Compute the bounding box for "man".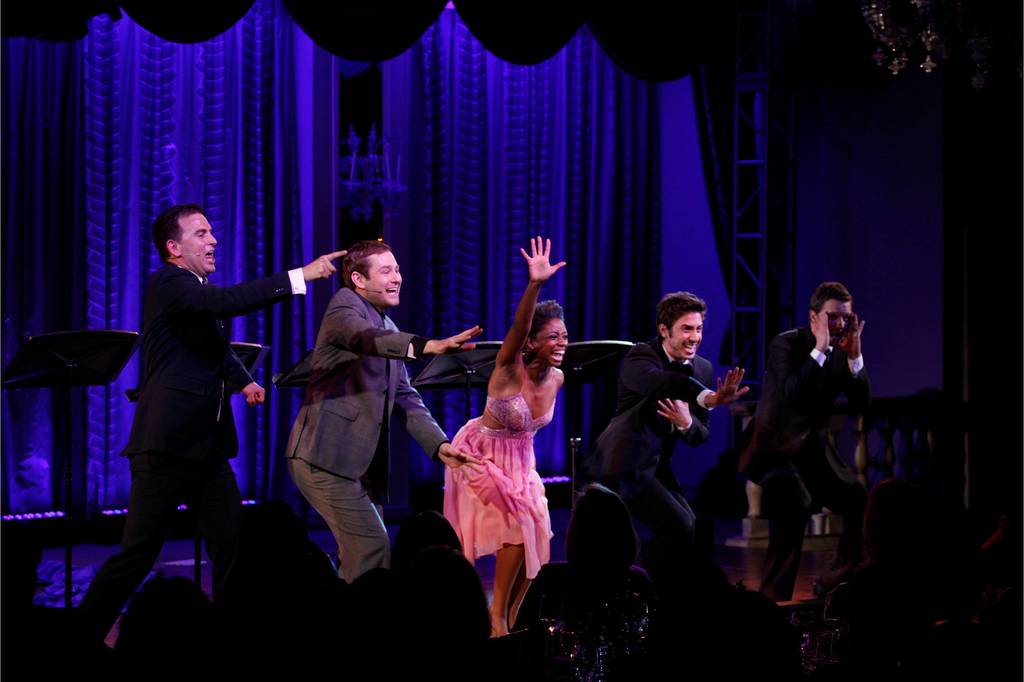
(751,282,868,569).
